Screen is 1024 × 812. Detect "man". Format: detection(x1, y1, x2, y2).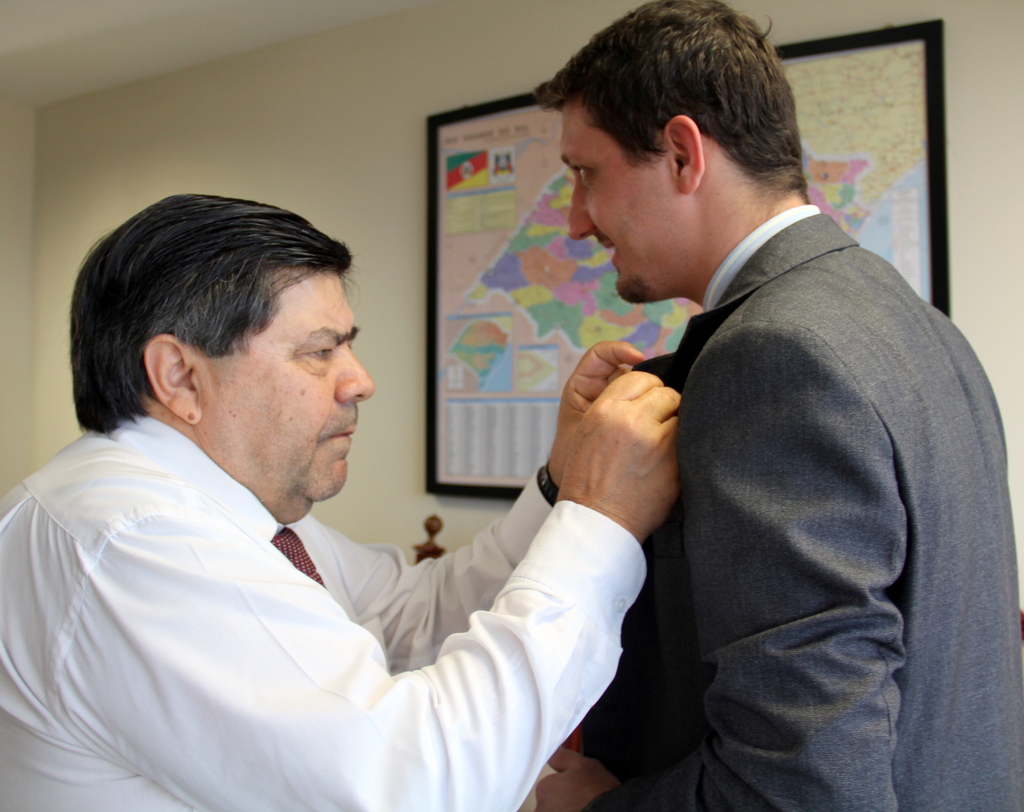
detection(536, 0, 1023, 811).
